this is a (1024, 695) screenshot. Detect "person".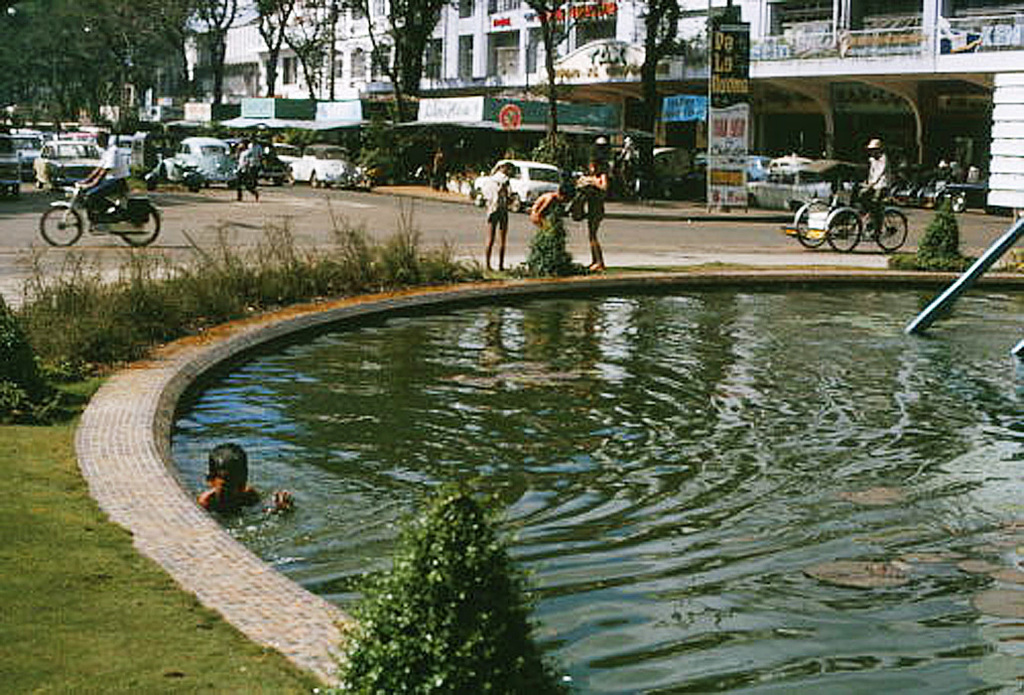
[left=576, top=155, right=611, bottom=278].
